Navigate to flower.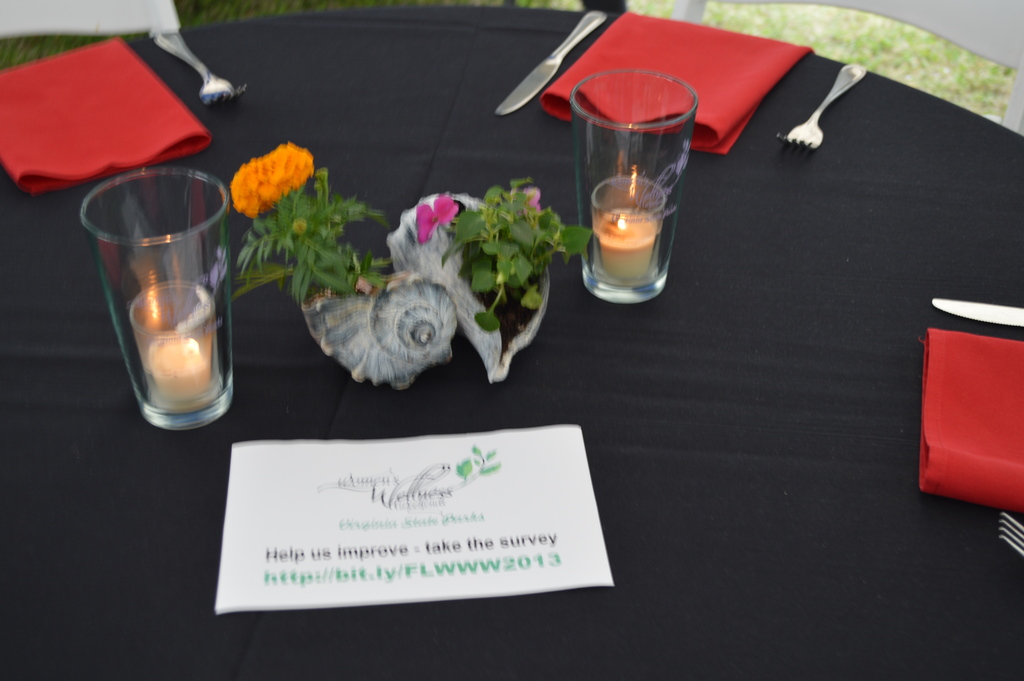
Navigation target: box=[525, 183, 543, 211].
